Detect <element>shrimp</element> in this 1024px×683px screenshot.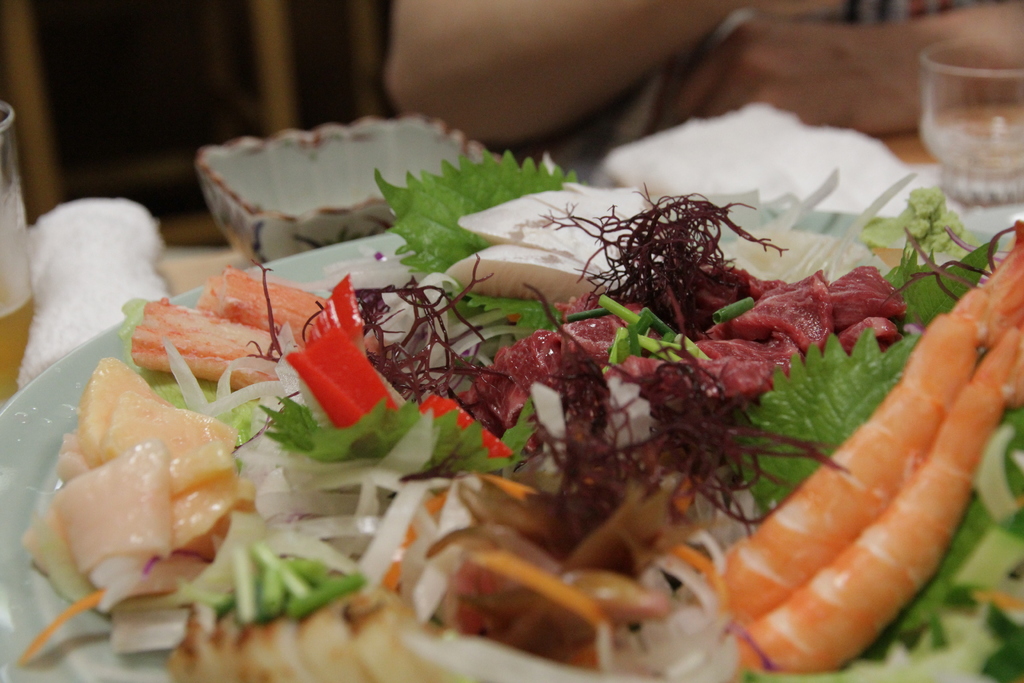
Detection: BBox(708, 218, 1023, 621).
